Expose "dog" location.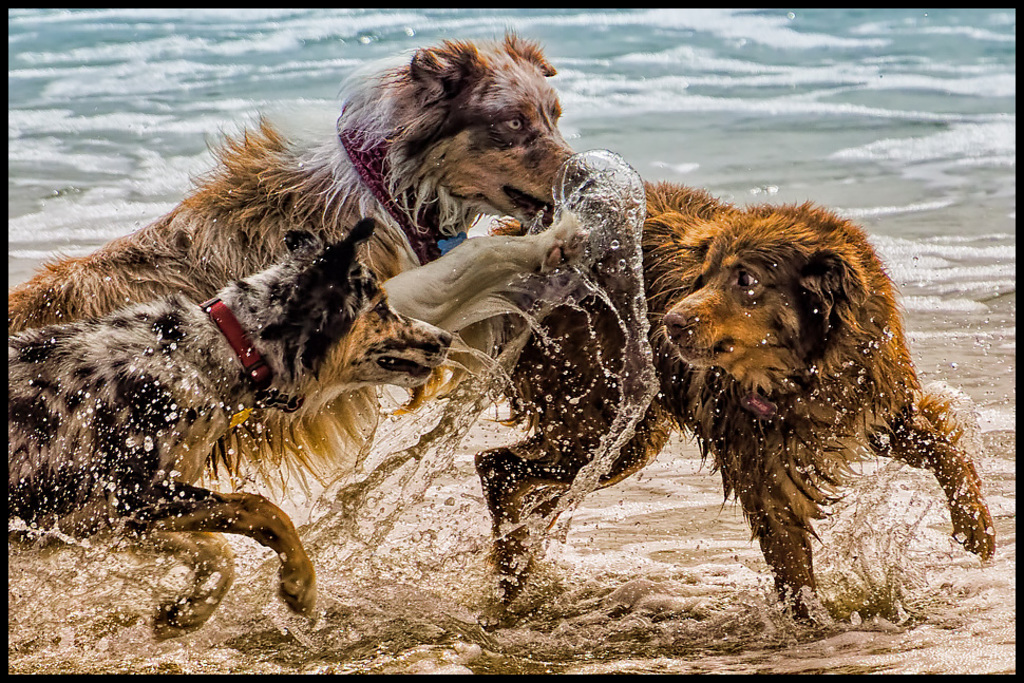
Exposed at <box>470,175,994,627</box>.
